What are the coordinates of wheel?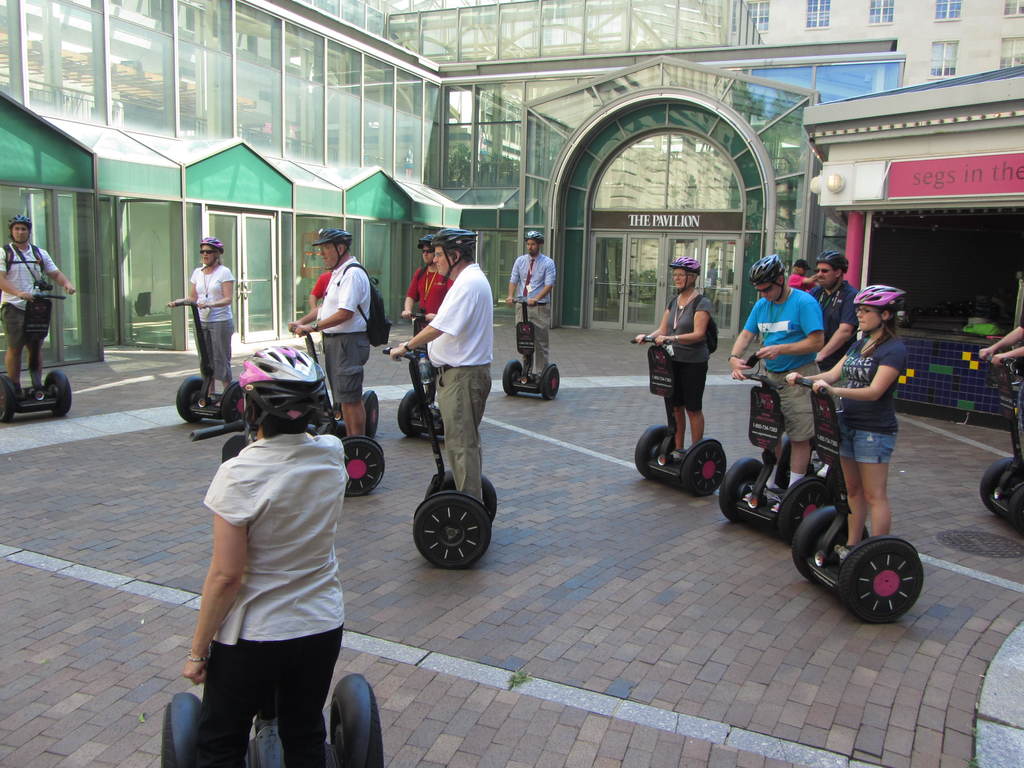
981,457,1014,512.
